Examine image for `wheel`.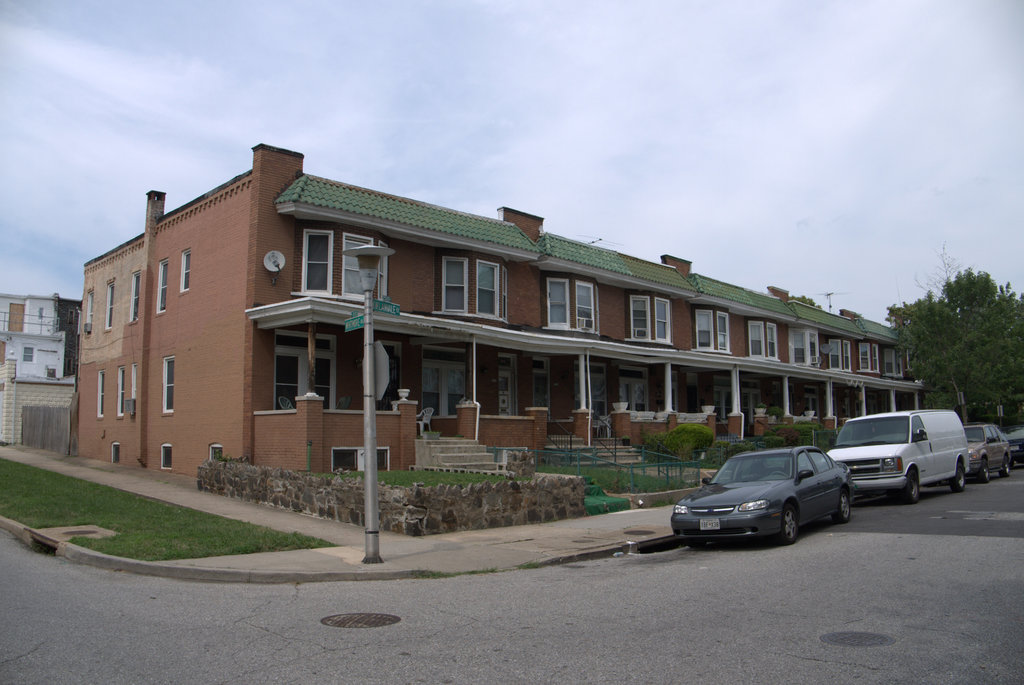
Examination result: l=780, t=504, r=803, b=550.
